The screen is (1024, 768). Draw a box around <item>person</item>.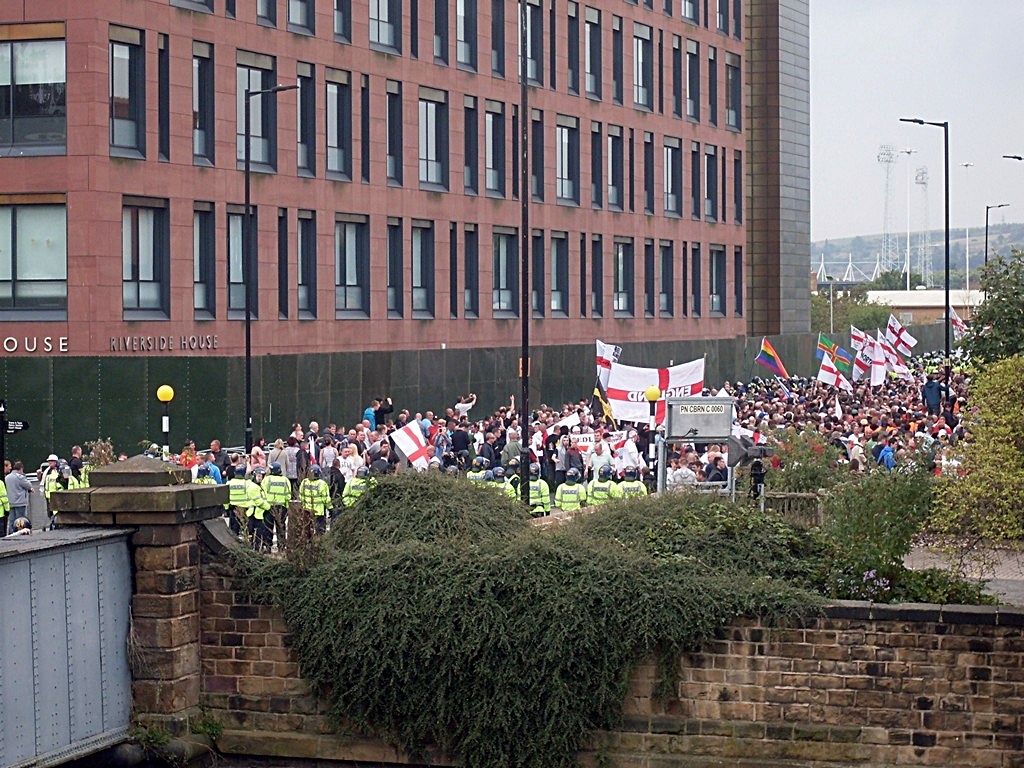
left=358, top=396, right=380, bottom=429.
